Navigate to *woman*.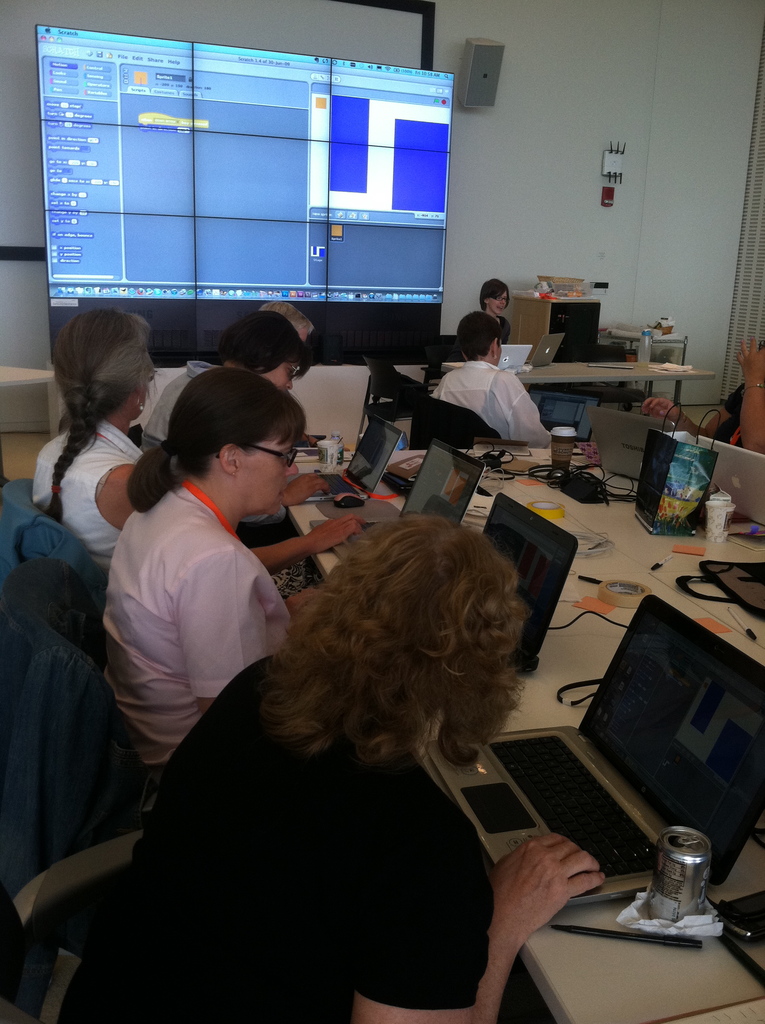
Navigation target: [35,310,366,574].
